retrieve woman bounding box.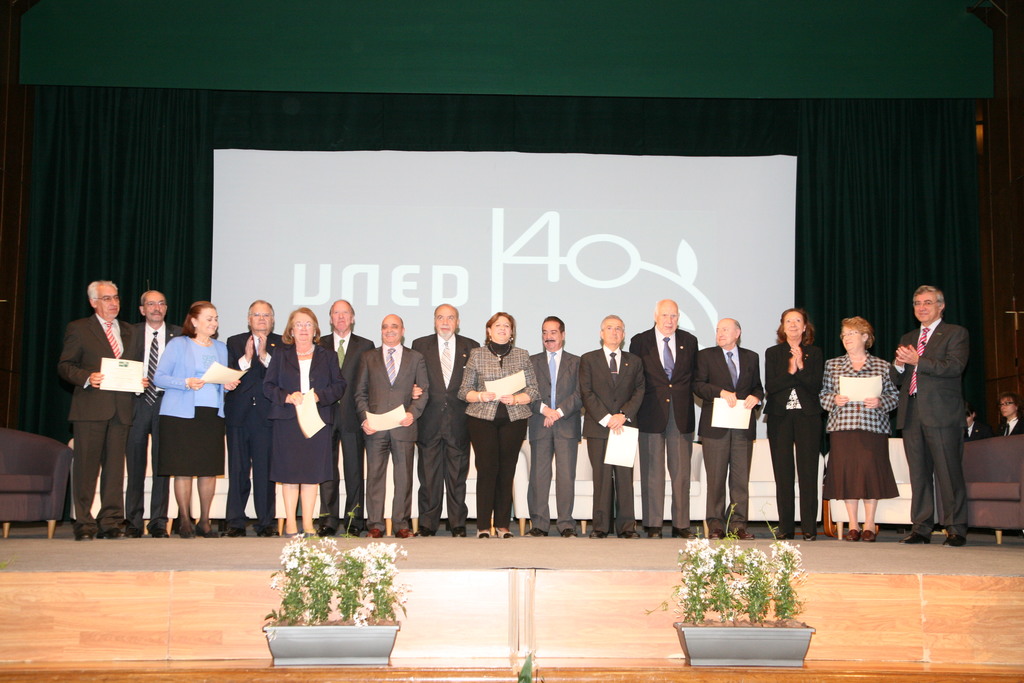
Bounding box: {"left": 762, "top": 306, "right": 829, "bottom": 539}.
